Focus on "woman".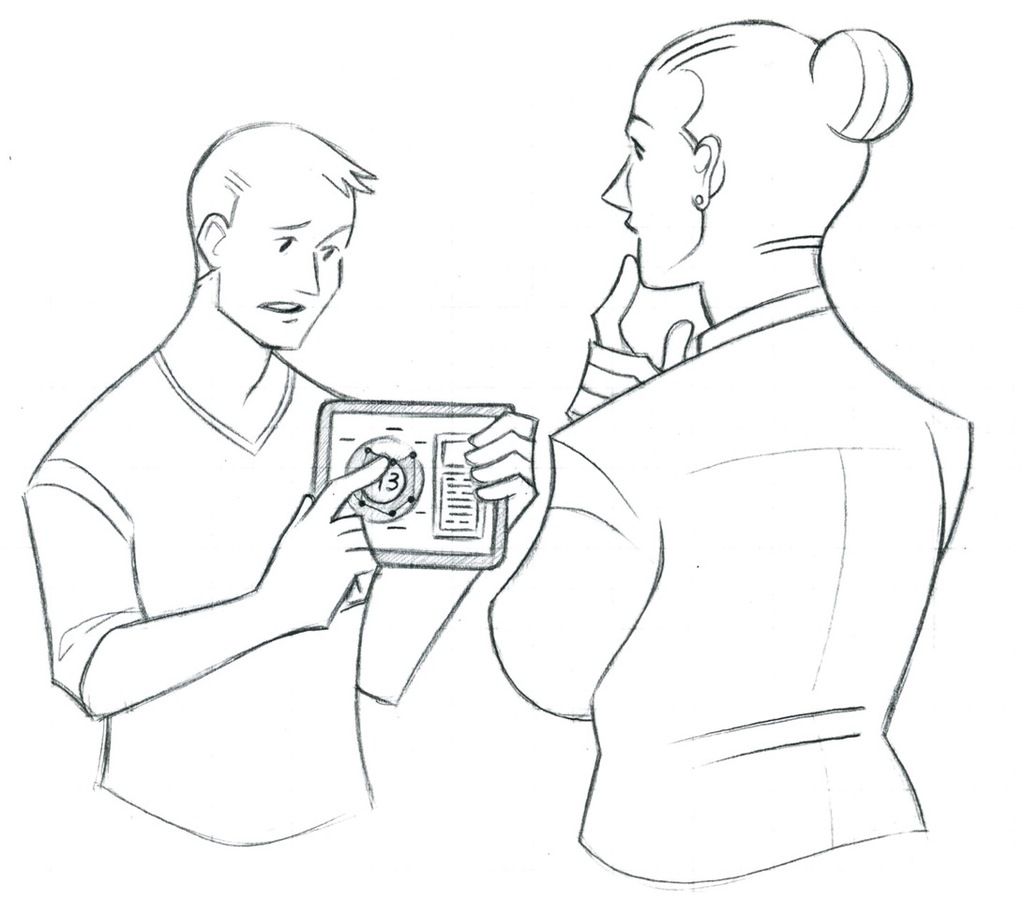
Focused at bbox(297, 0, 952, 899).
